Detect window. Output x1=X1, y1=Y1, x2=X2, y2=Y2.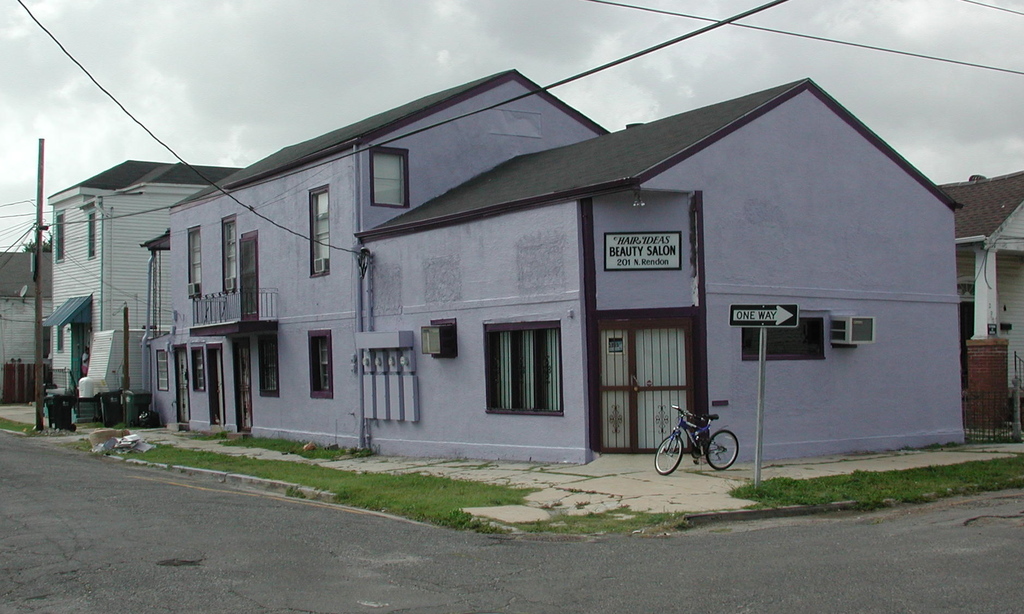
x1=742, y1=314, x2=831, y2=362.
